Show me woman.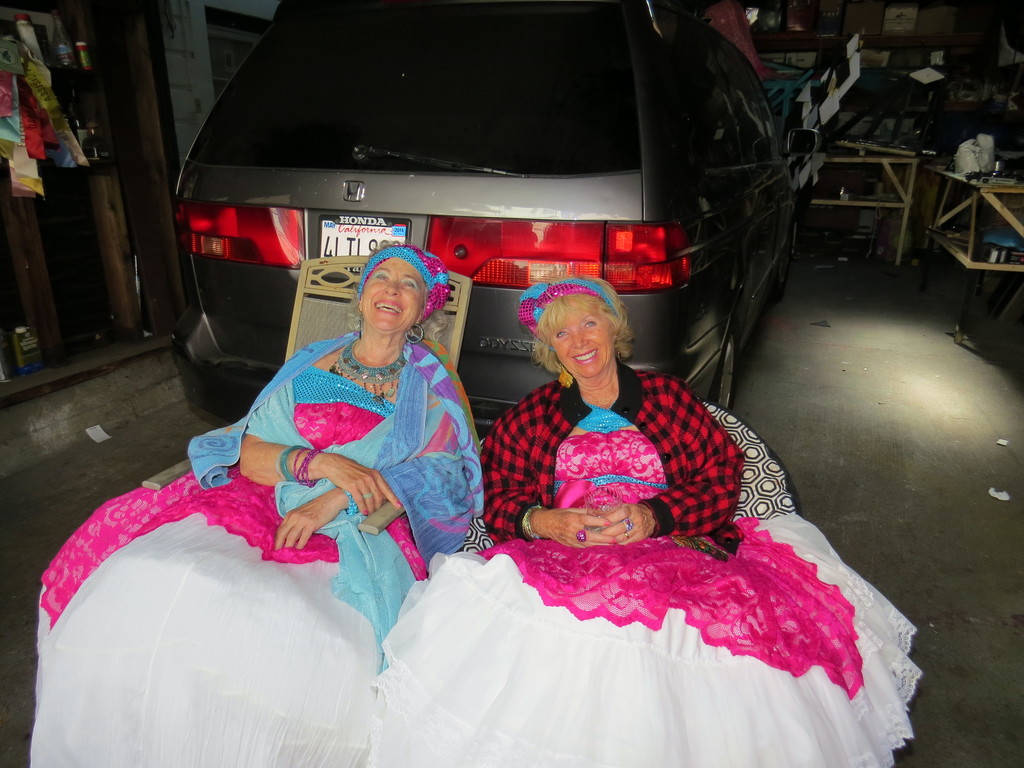
woman is here: (left=408, top=268, right=845, bottom=732).
